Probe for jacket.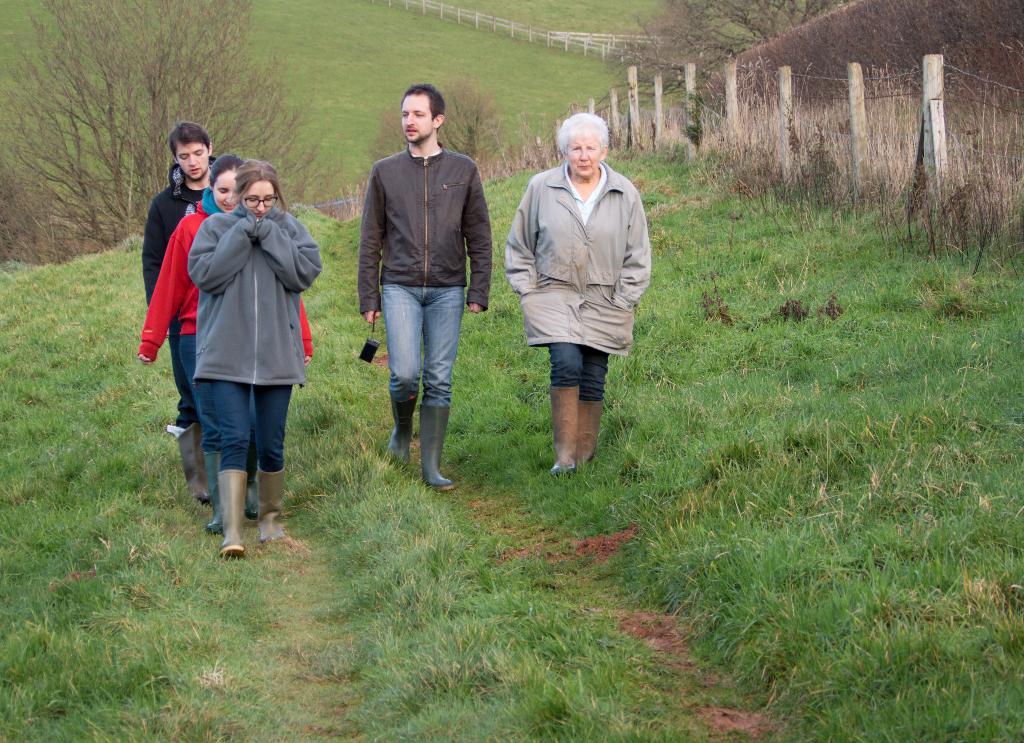
Probe result: BBox(143, 156, 219, 304).
